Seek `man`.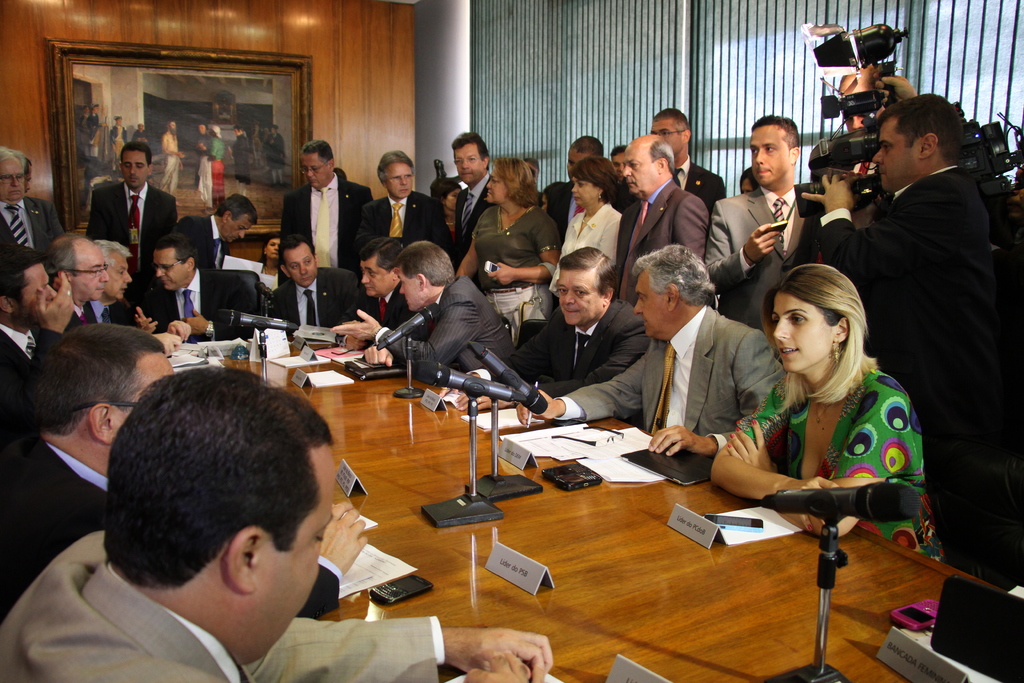
[left=0, top=137, right=51, bottom=279].
